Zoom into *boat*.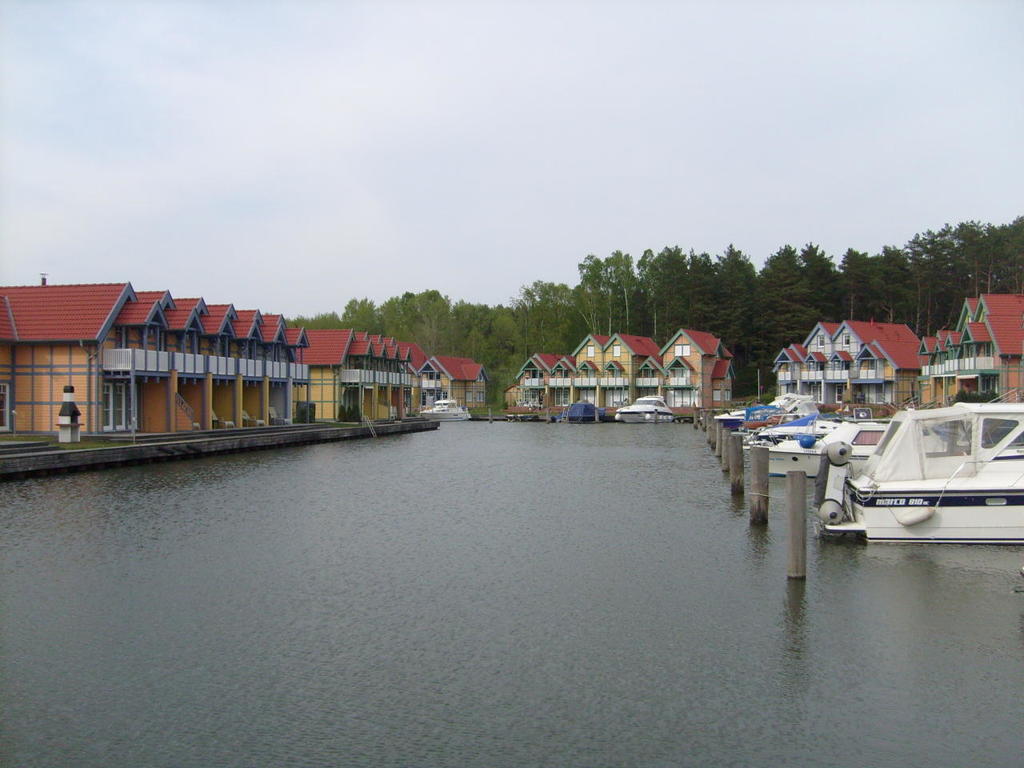
Zoom target: (left=758, top=410, right=854, bottom=450).
